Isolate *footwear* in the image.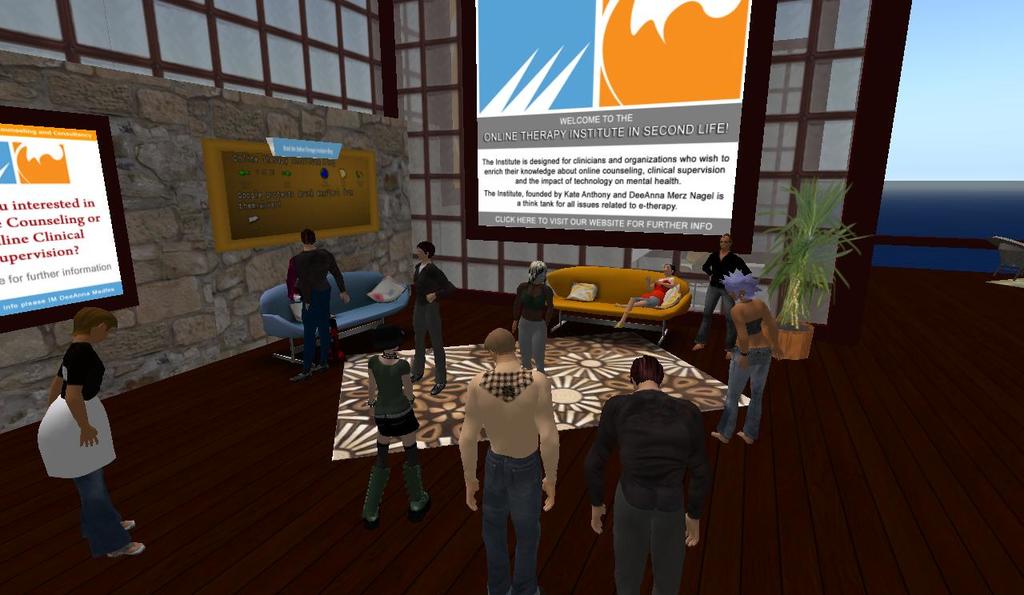
Isolated region: {"x1": 738, "y1": 429, "x2": 751, "y2": 443}.
